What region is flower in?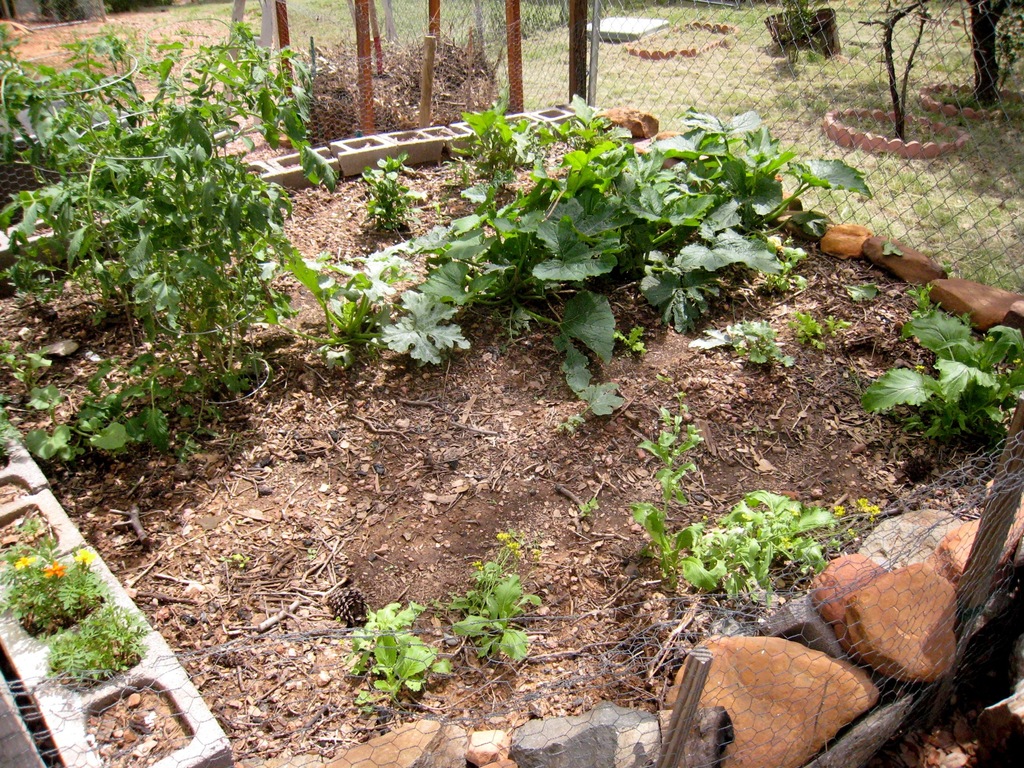
box(73, 547, 94, 563).
